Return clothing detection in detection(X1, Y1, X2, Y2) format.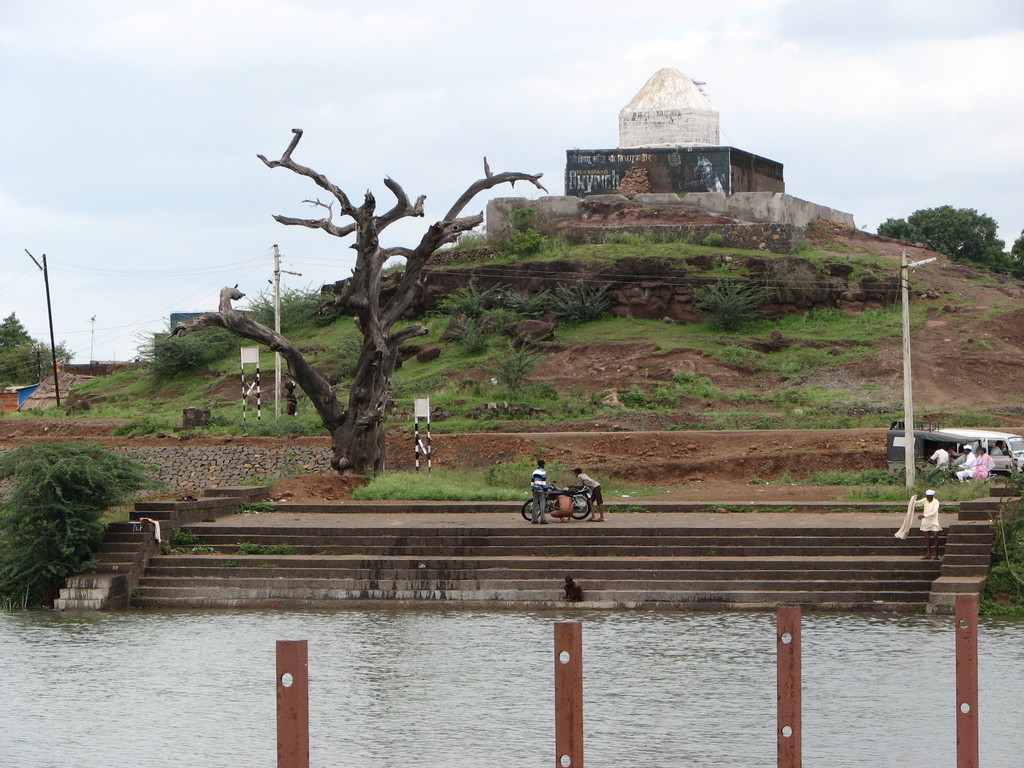
detection(977, 454, 995, 483).
